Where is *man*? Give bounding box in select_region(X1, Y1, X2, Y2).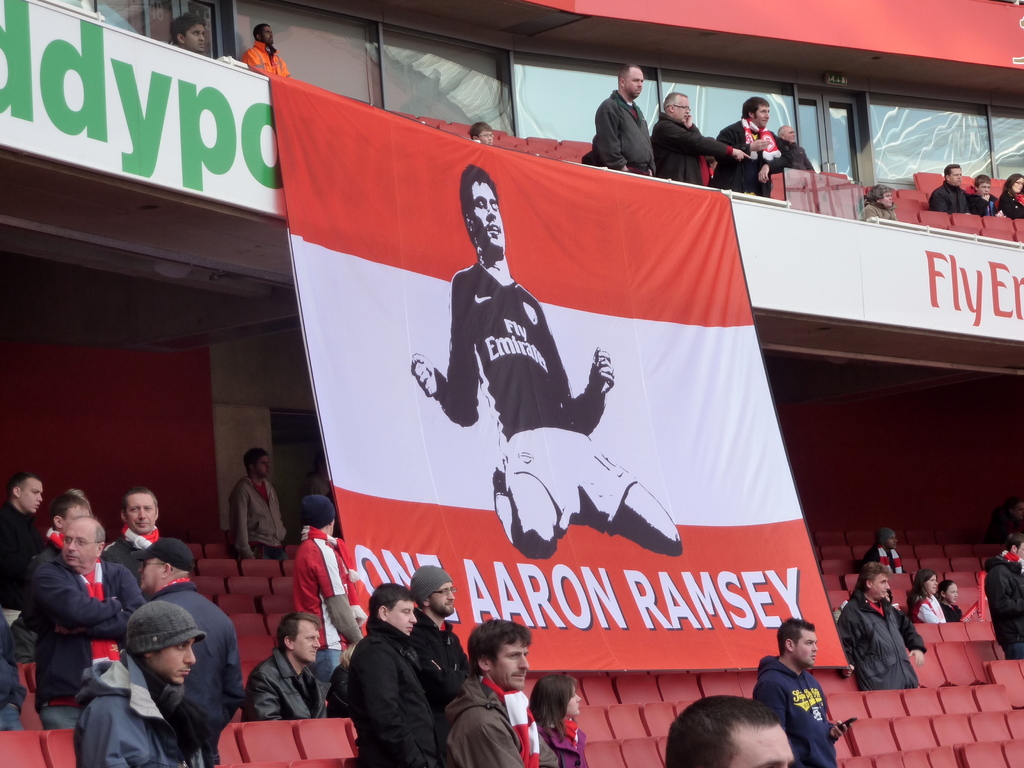
select_region(406, 561, 468, 703).
